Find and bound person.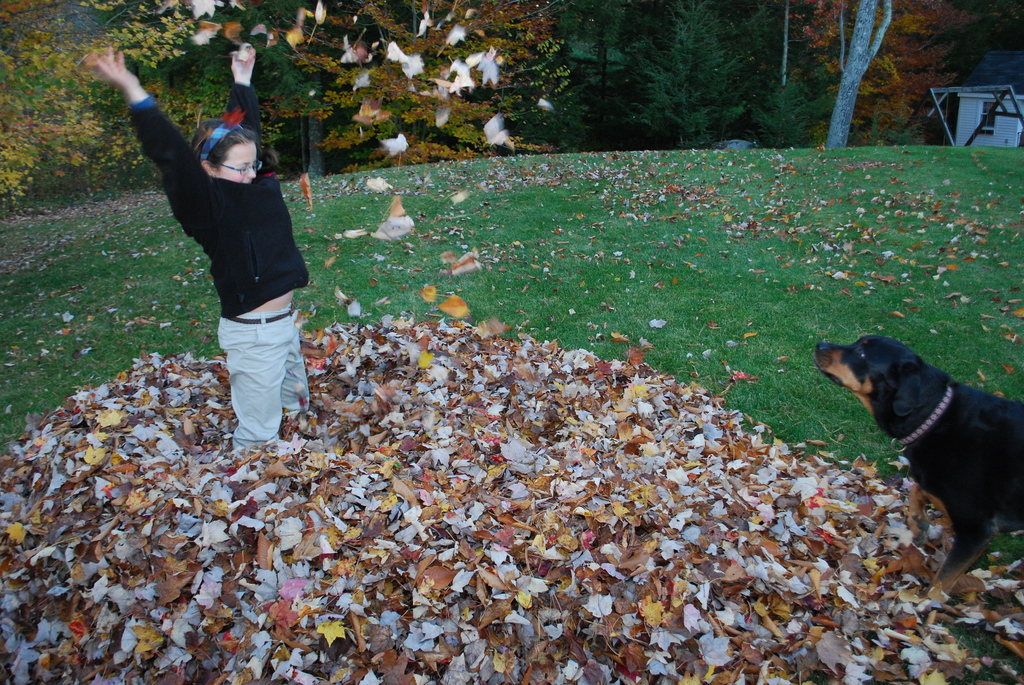
Bound: [left=102, top=56, right=294, bottom=441].
